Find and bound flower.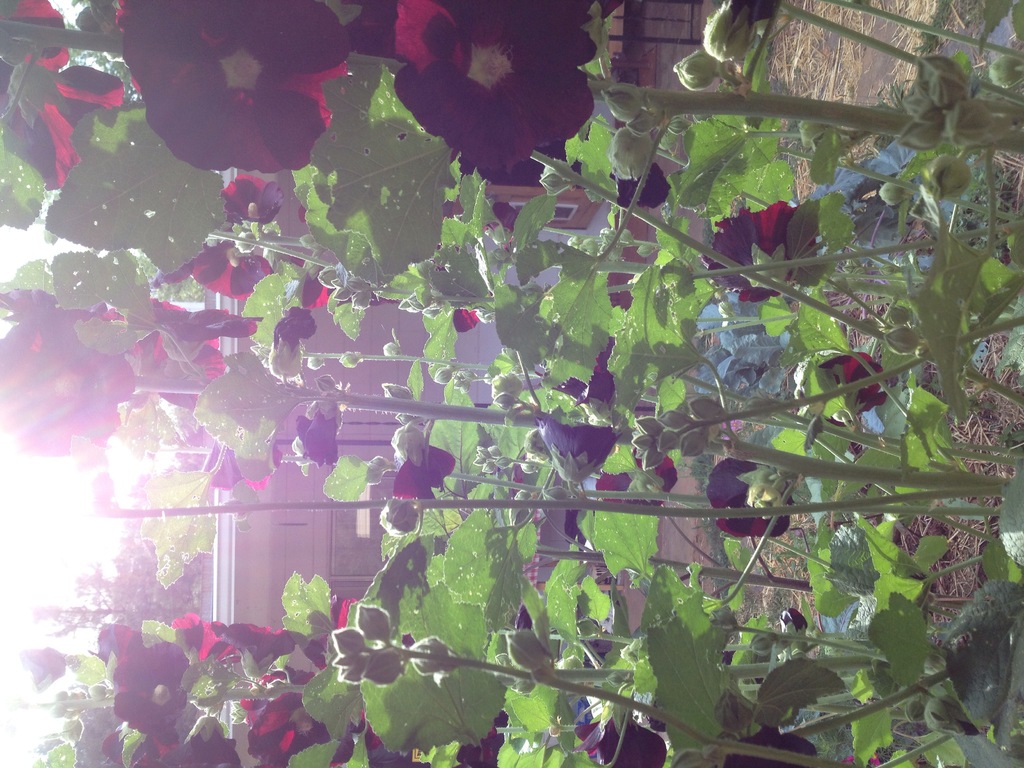
Bound: (573,712,666,767).
